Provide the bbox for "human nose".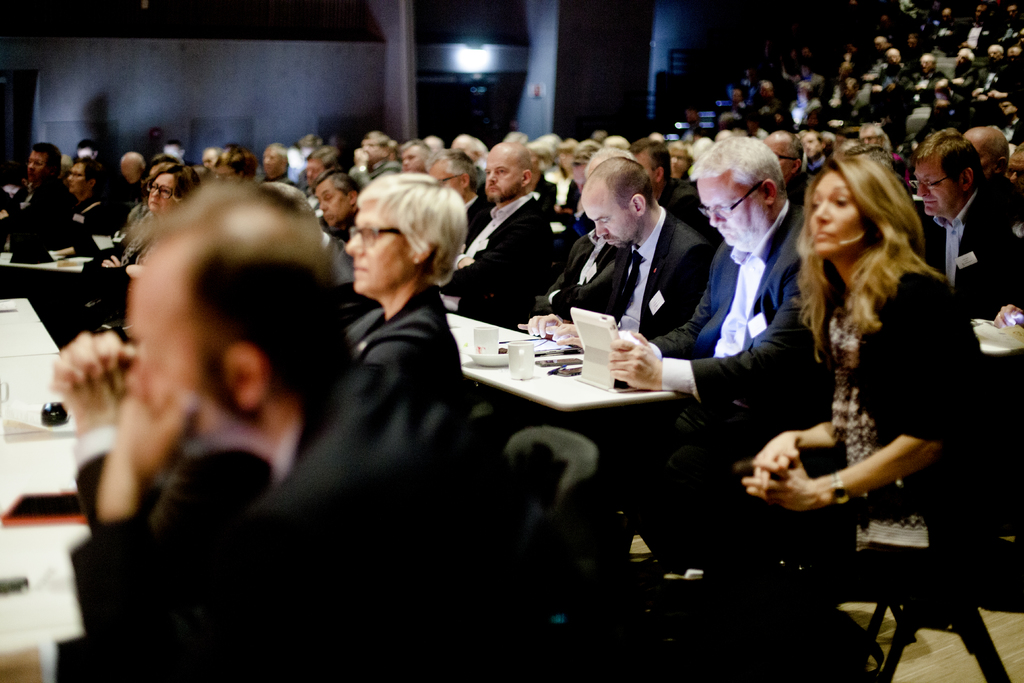
<box>346,226,362,258</box>.
